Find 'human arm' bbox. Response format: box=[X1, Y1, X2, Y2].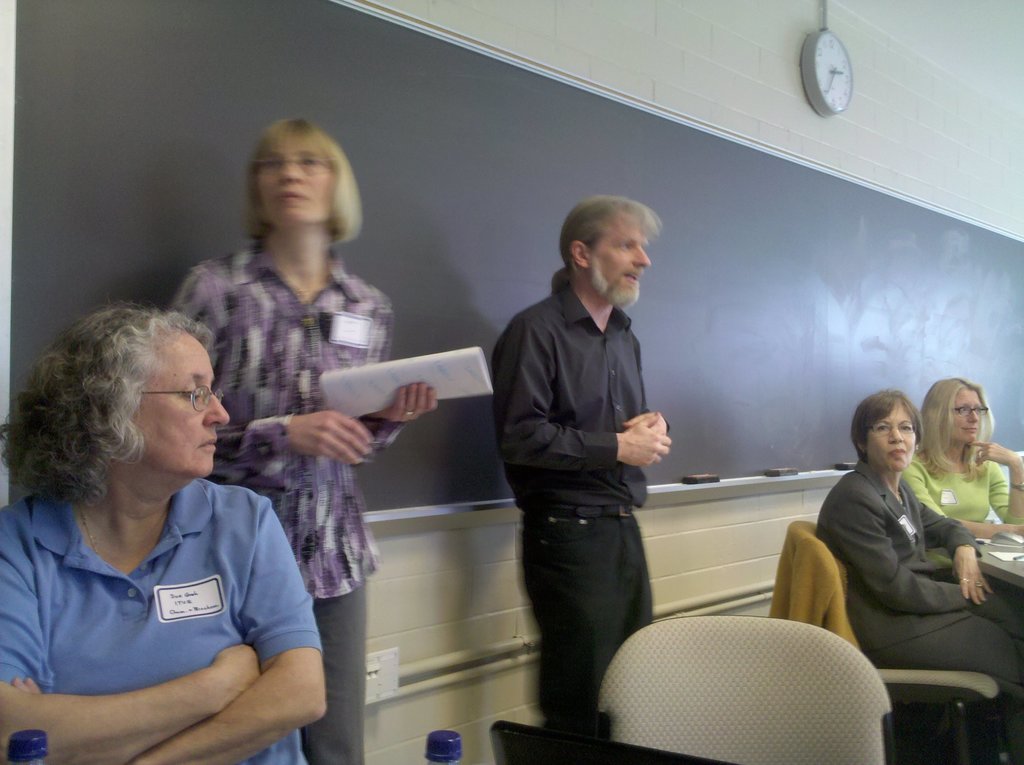
box=[495, 317, 673, 469].
